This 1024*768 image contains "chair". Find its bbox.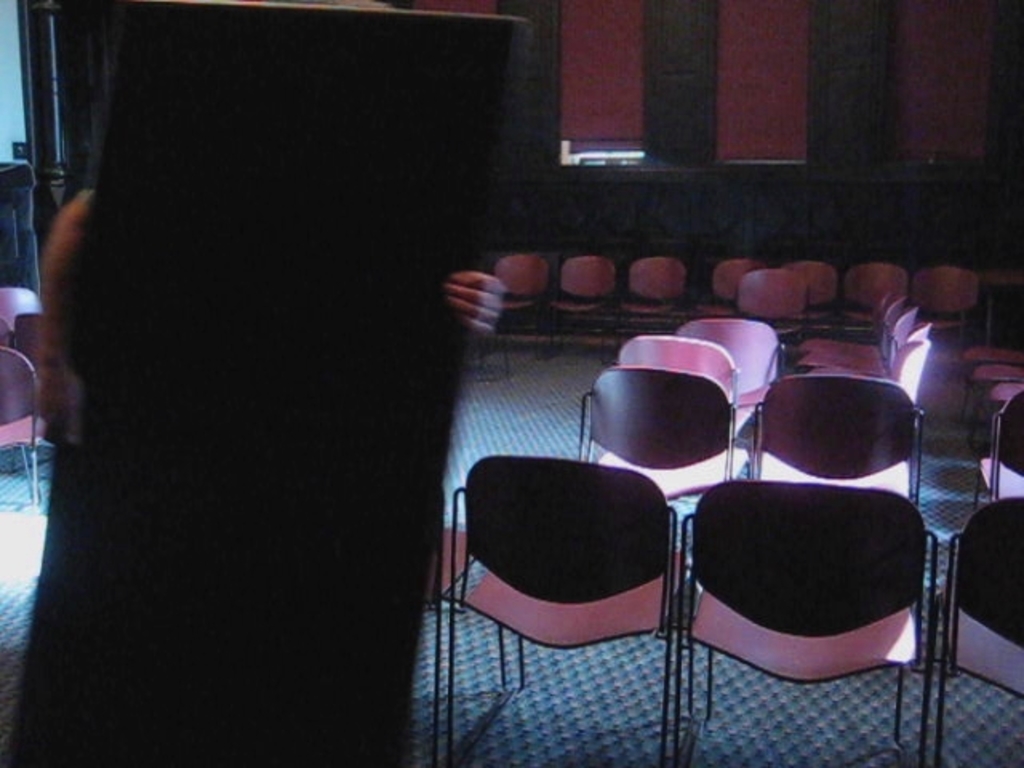
BBox(752, 374, 923, 512).
